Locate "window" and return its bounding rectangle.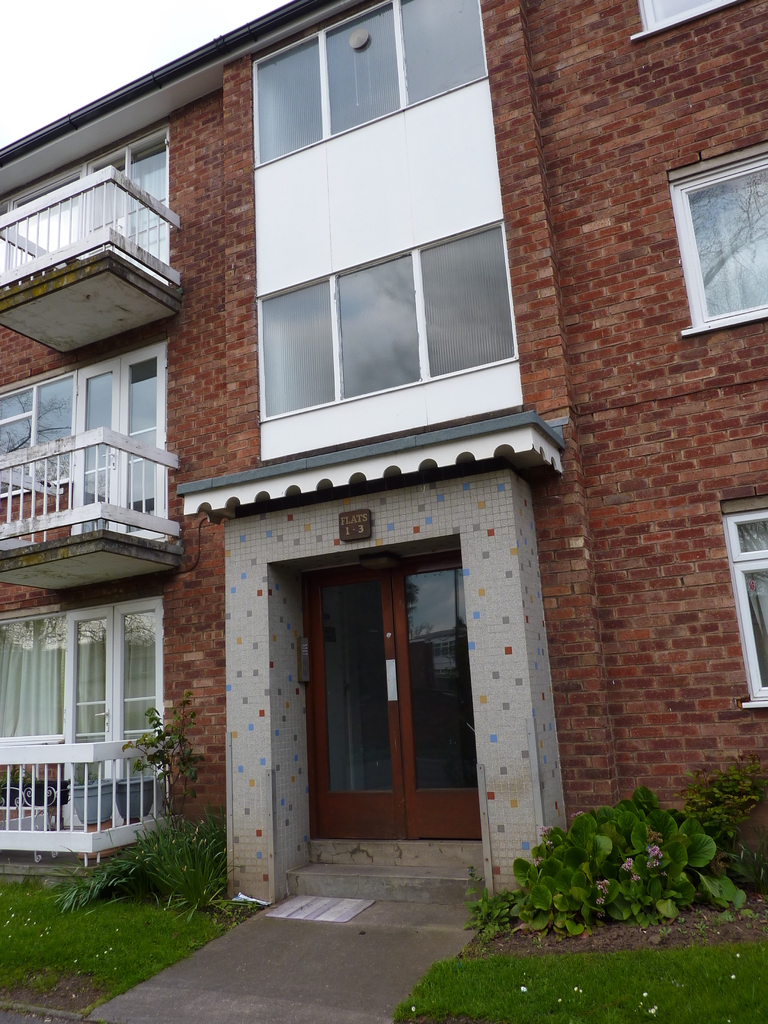
<bbox>250, 0, 488, 169</bbox>.
